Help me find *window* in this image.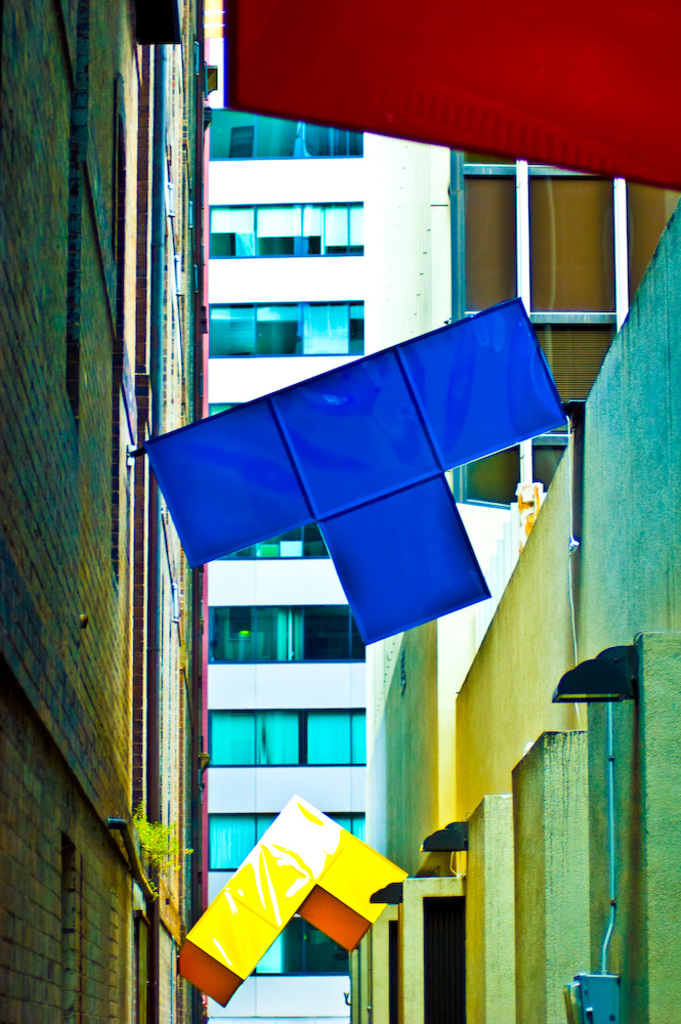
Found it: <region>209, 306, 371, 352</region>.
